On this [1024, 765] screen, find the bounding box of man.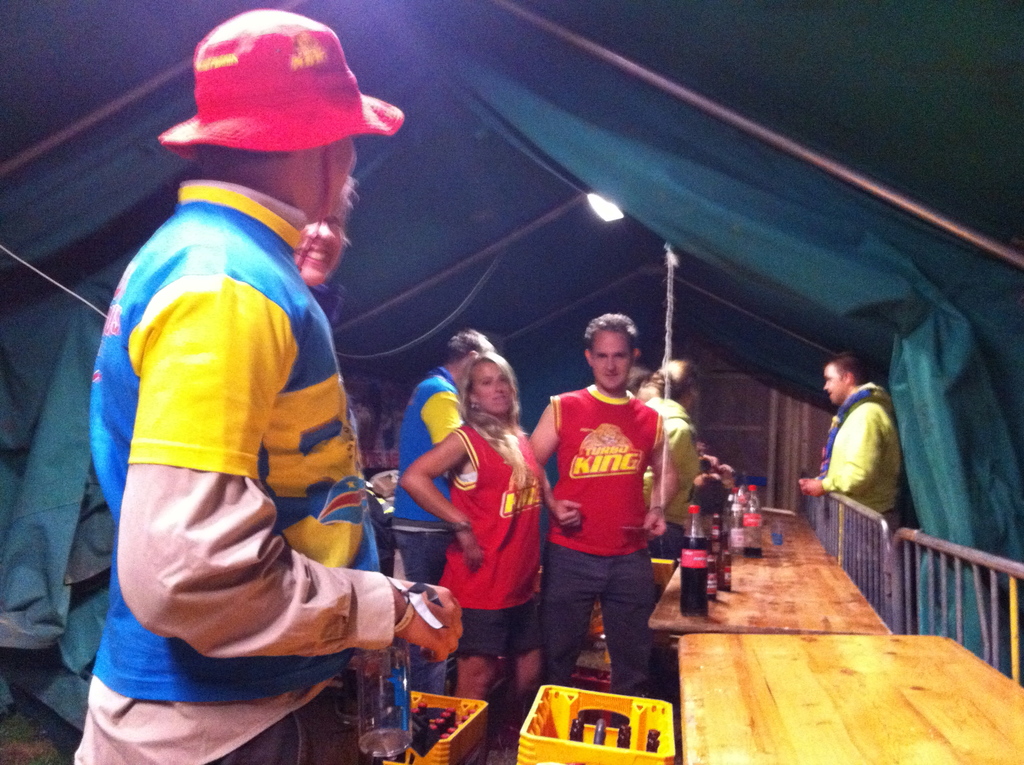
Bounding box: x1=70 y1=5 x2=458 y2=764.
